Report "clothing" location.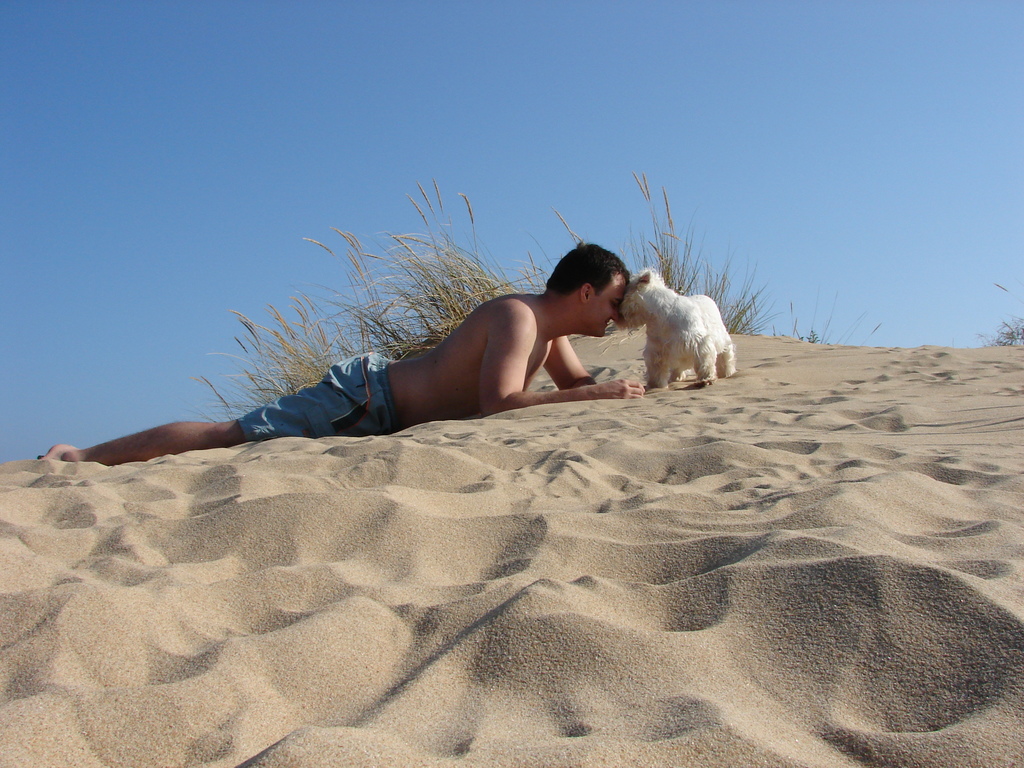
Report: [228,355,396,428].
